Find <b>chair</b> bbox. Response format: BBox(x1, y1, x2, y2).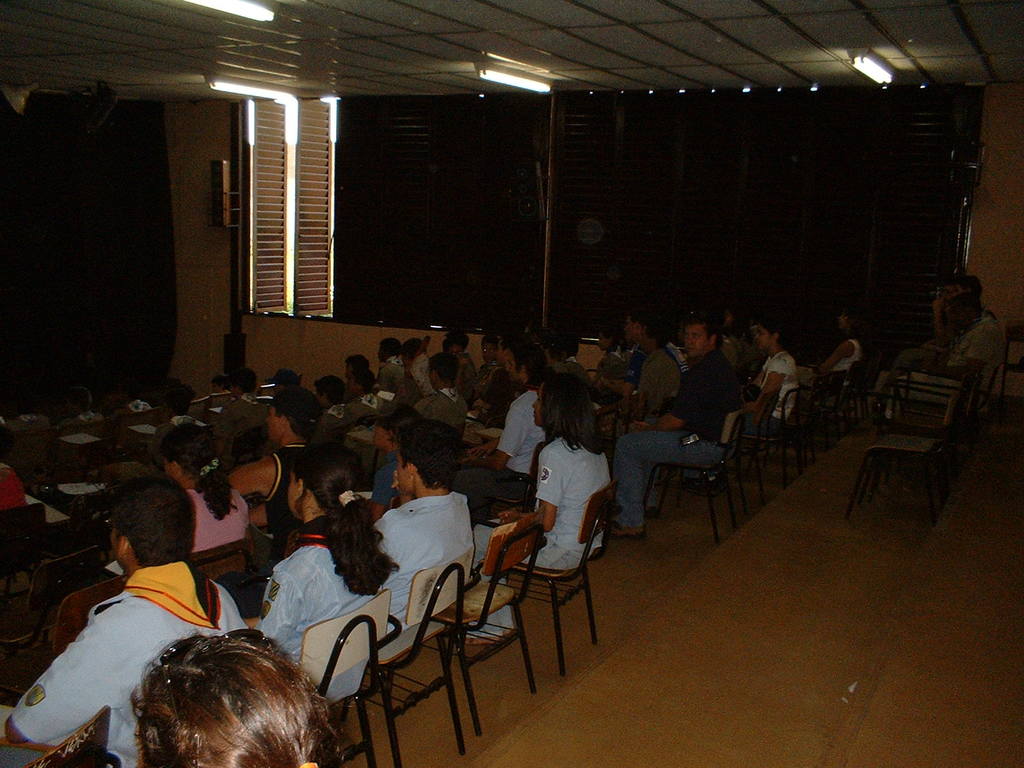
BBox(510, 481, 615, 668).
